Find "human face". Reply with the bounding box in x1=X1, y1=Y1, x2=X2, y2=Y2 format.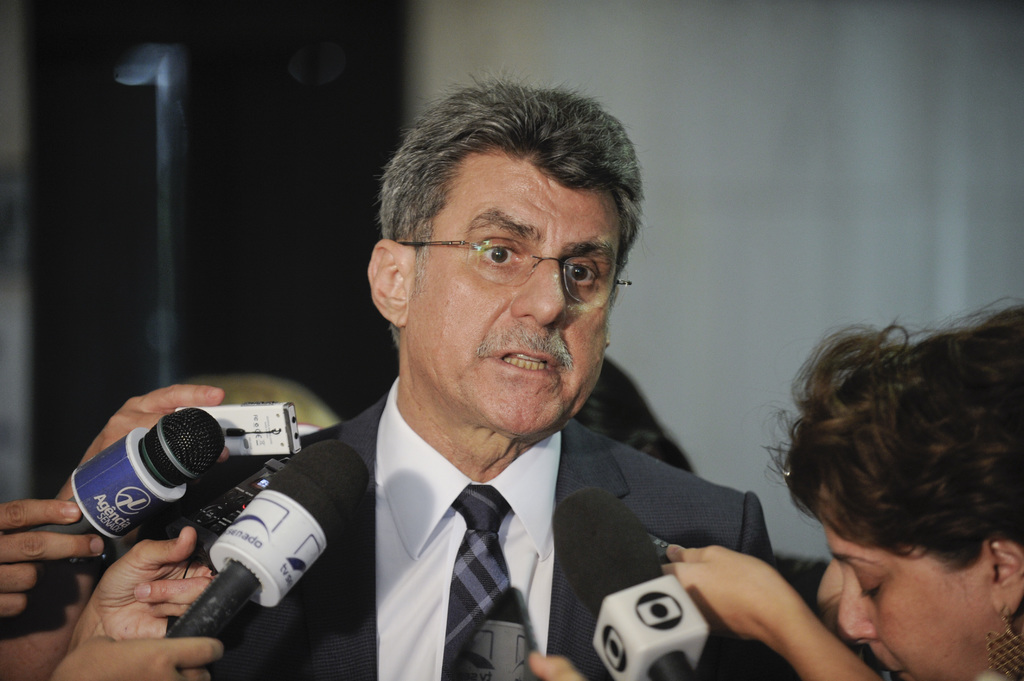
x1=408, y1=159, x2=617, y2=438.
